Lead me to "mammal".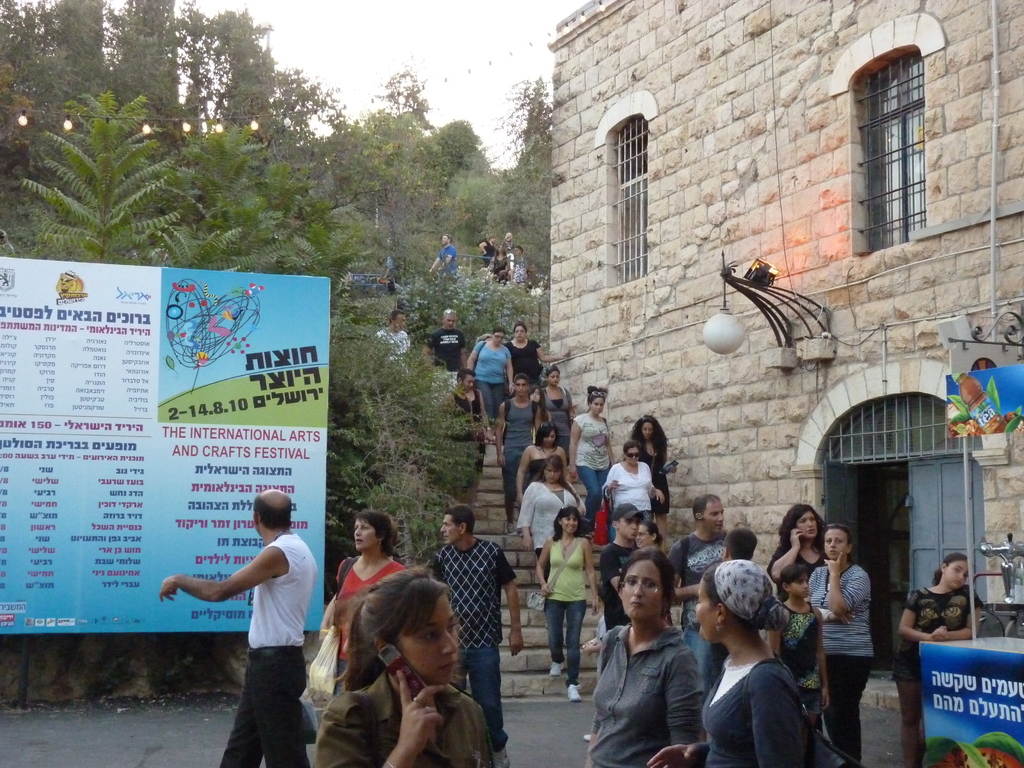
Lead to x1=428, y1=503, x2=524, y2=767.
